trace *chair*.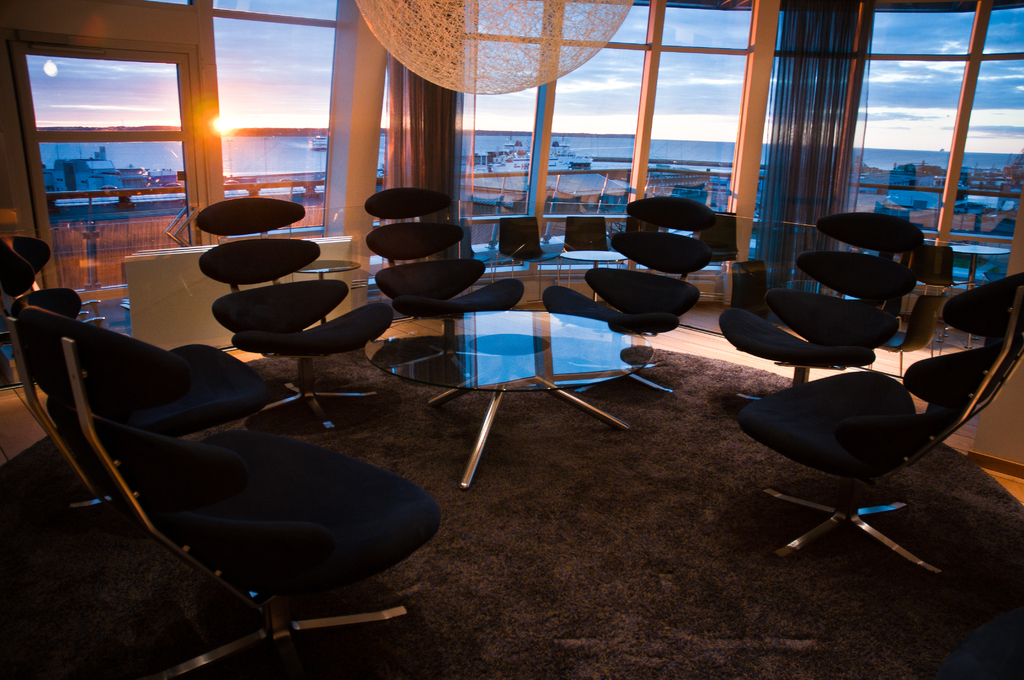
Traced to (694,211,735,290).
